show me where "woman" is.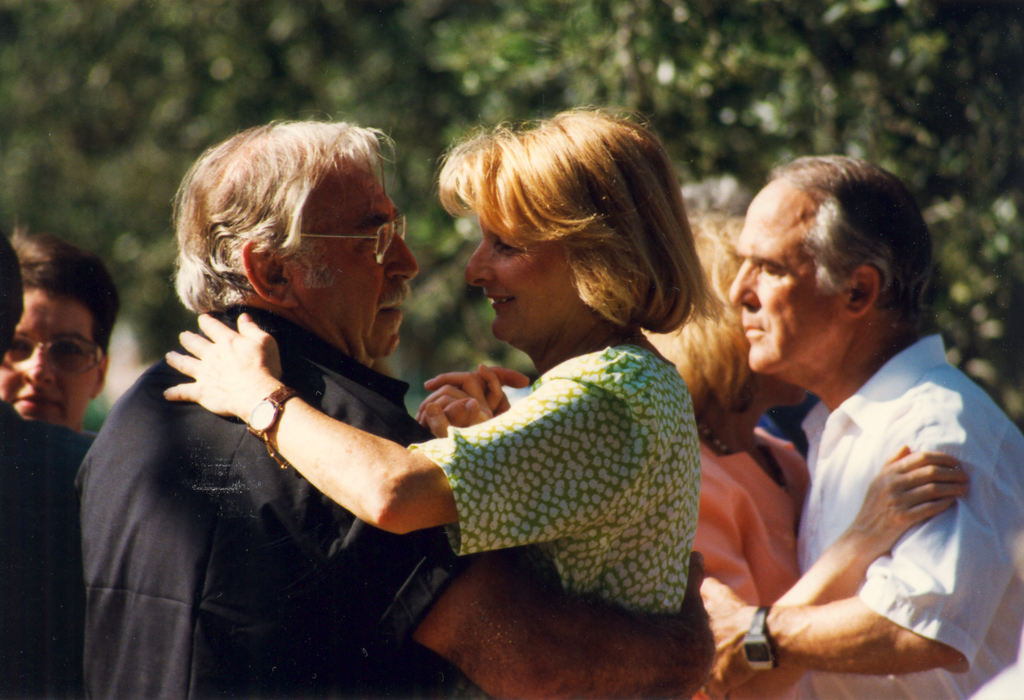
"woman" is at <bbox>158, 104, 719, 699</bbox>.
